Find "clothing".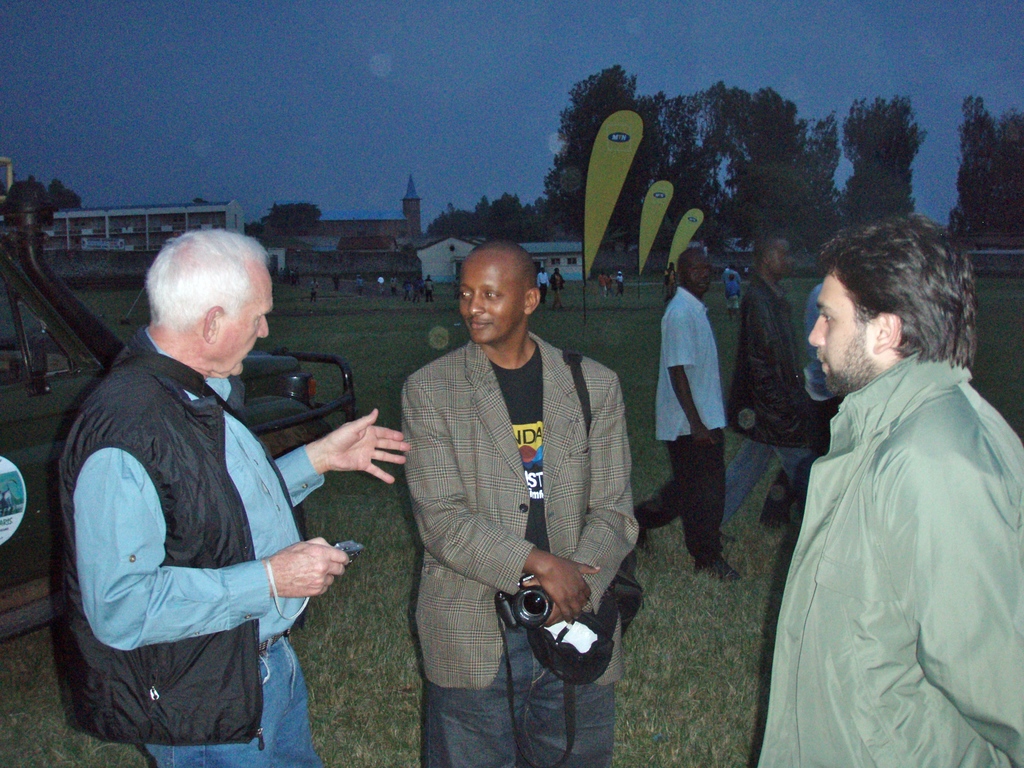
x1=726 y1=278 x2=816 y2=517.
